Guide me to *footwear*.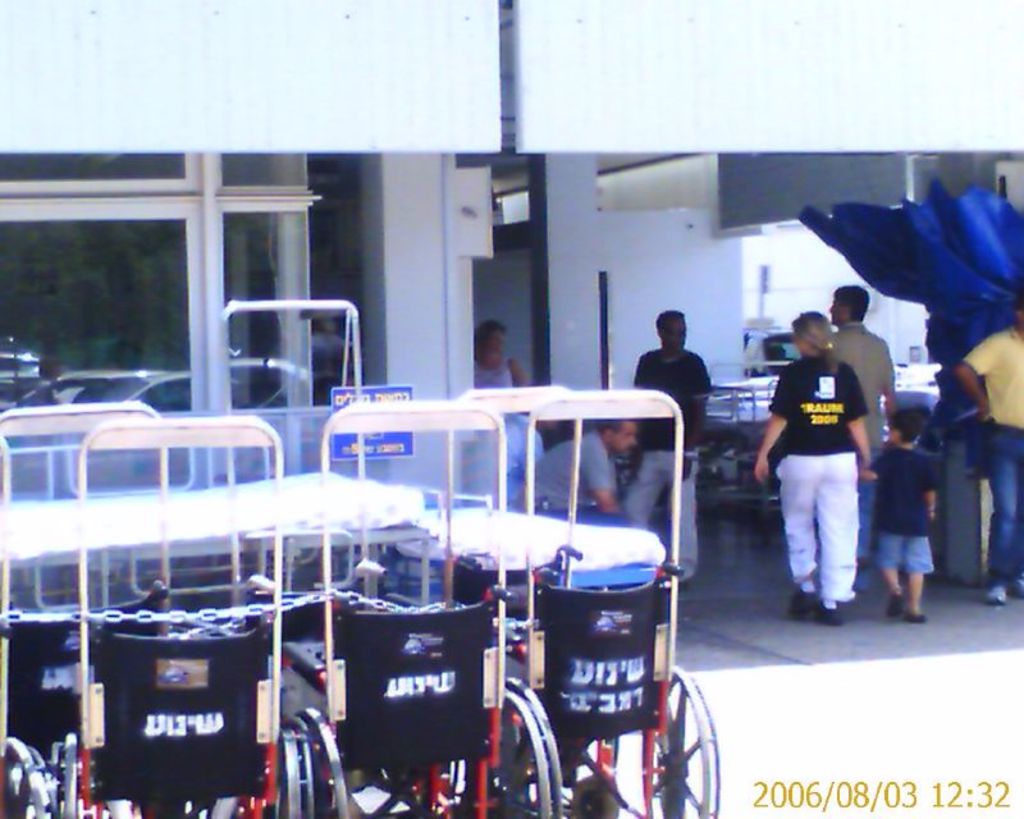
Guidance: [792, 586, 817, 612].
